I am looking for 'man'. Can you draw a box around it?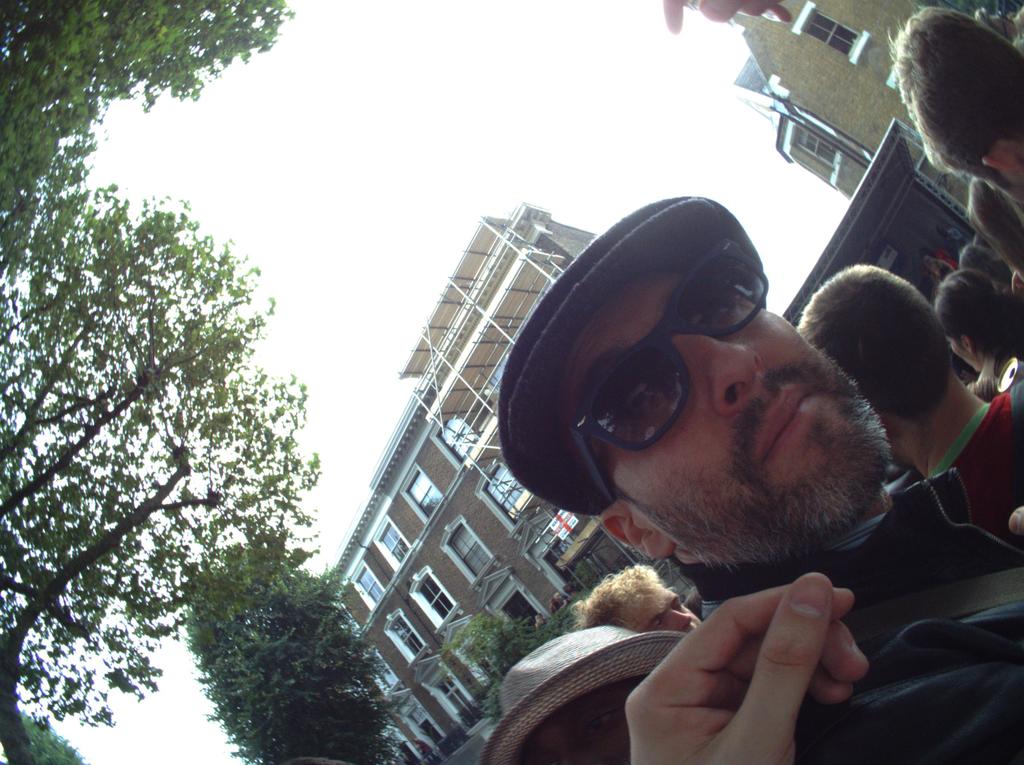
Sure, the bounding box is 780,254,1023,550.
